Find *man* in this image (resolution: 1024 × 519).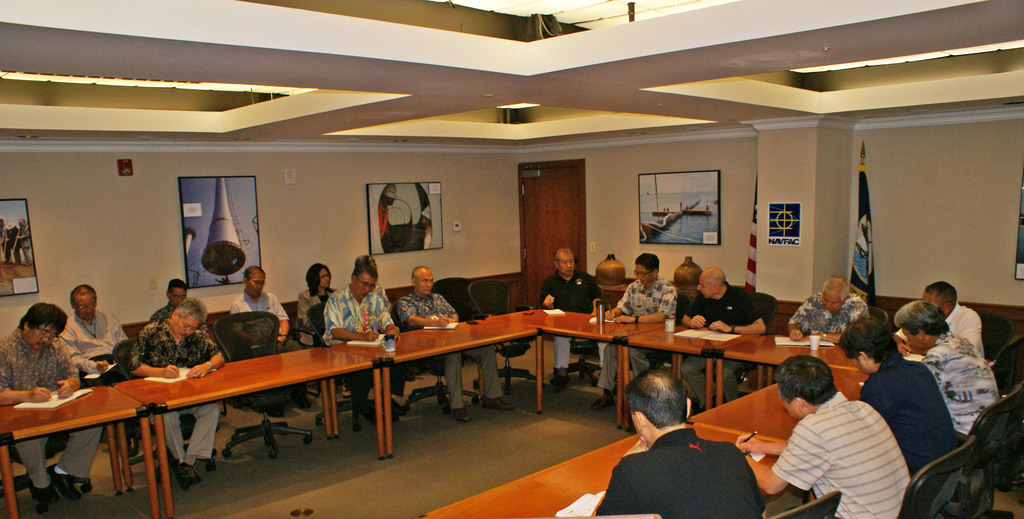
(399,262,511,417).
